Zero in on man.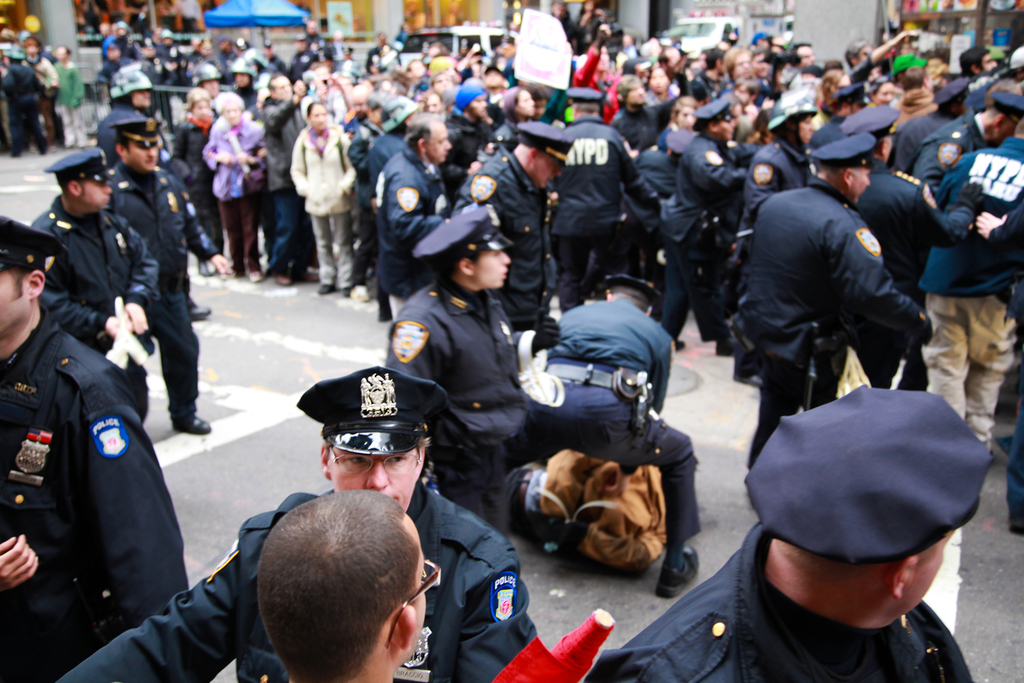
Zeroed in: pyautogui.locateOnScreen(154, 30, 192, 65).
